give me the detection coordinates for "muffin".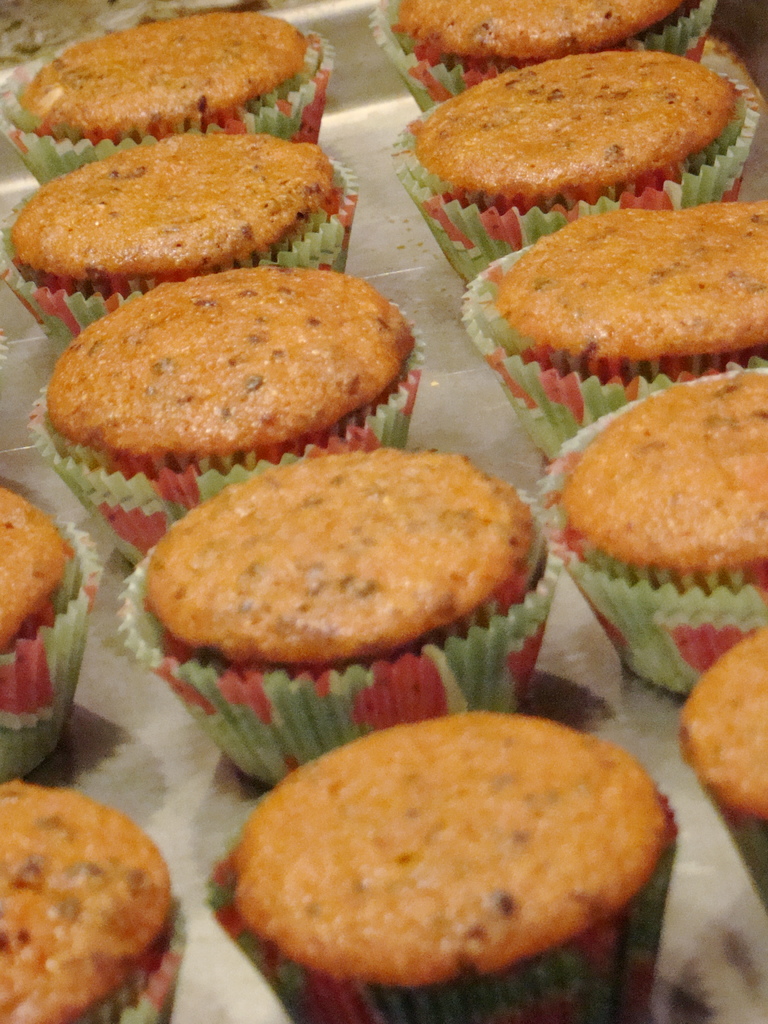
left=0, top=776, right=186, bottom=1023.
